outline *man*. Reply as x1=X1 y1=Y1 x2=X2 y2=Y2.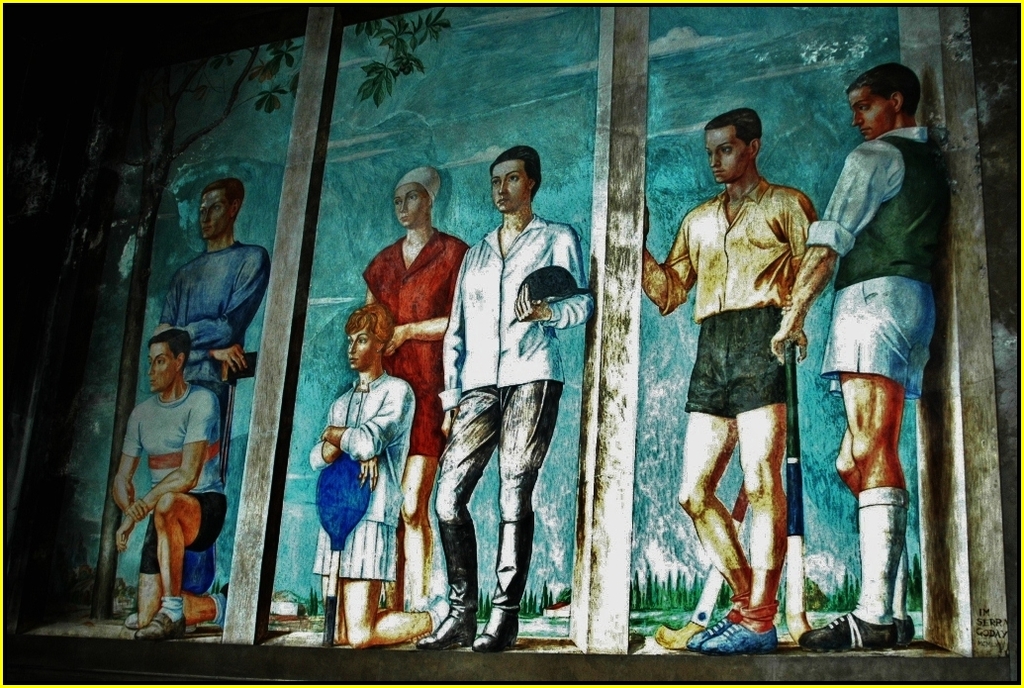
x1=411 y1=142 x2=596 y2=664.
